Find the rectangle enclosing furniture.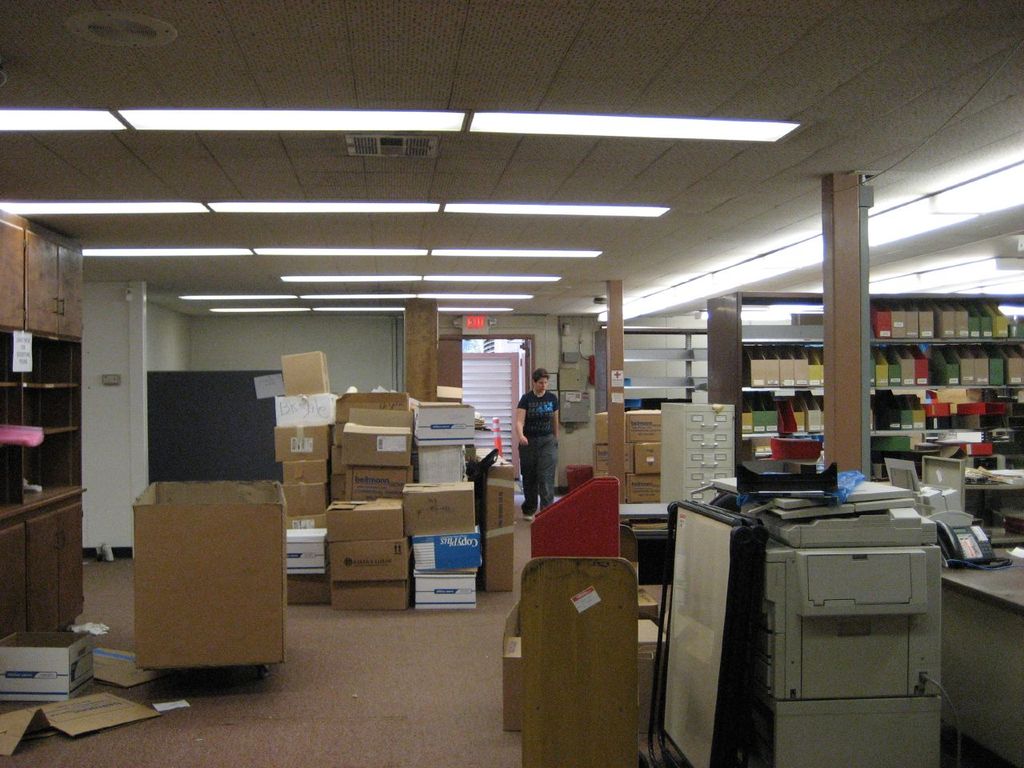
<bbox>647, 494, 767, 767</bbox>.
